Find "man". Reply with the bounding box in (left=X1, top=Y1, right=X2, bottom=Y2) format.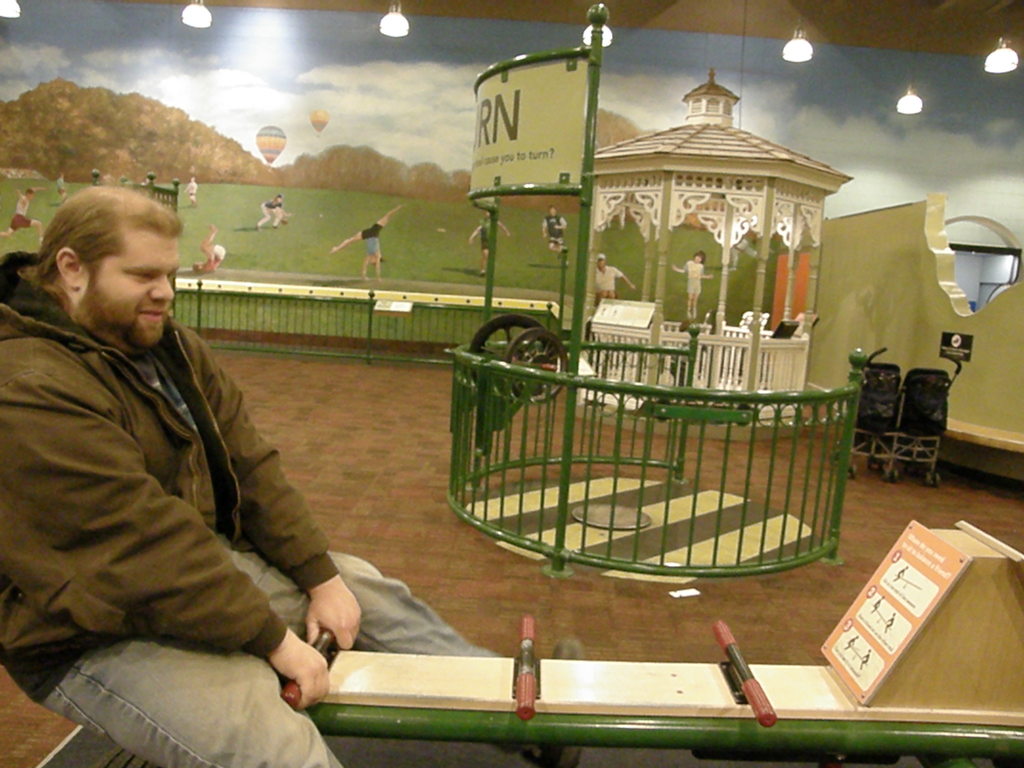
(left=599, top=252, right=636, bottom=303).
